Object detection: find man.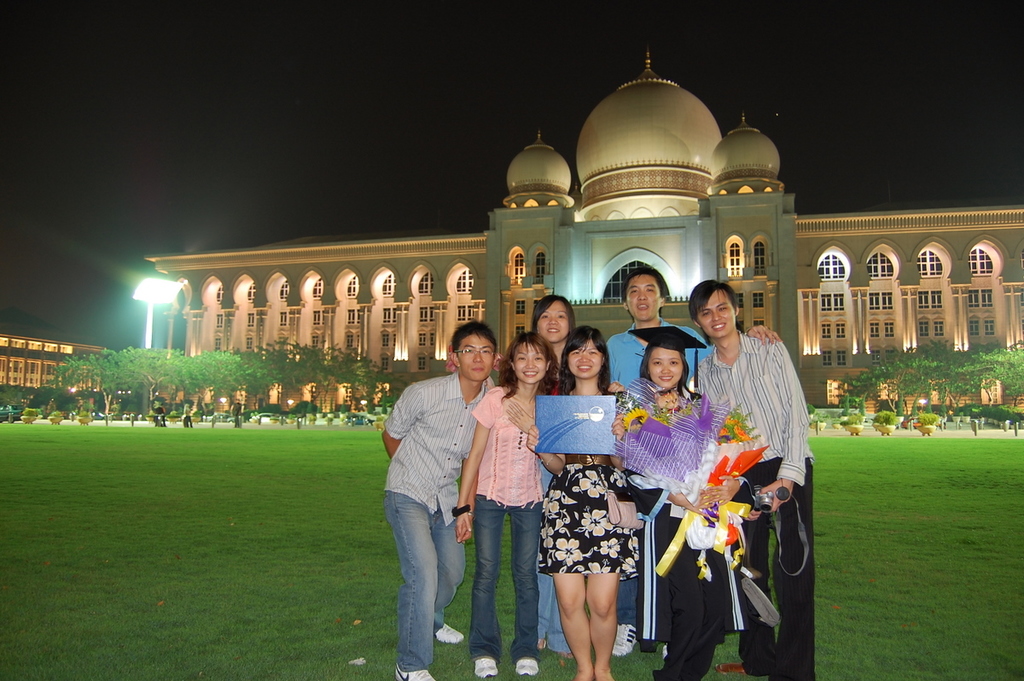
select_region(607, 267, 785, 647).
